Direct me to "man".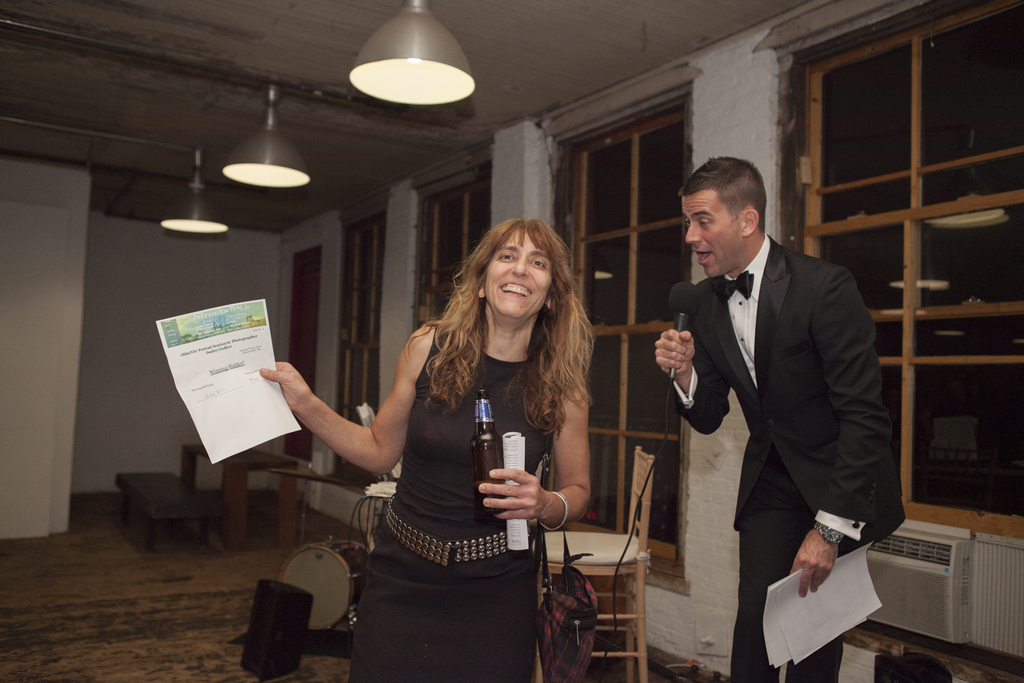
Direction: 650,144,900,666.
